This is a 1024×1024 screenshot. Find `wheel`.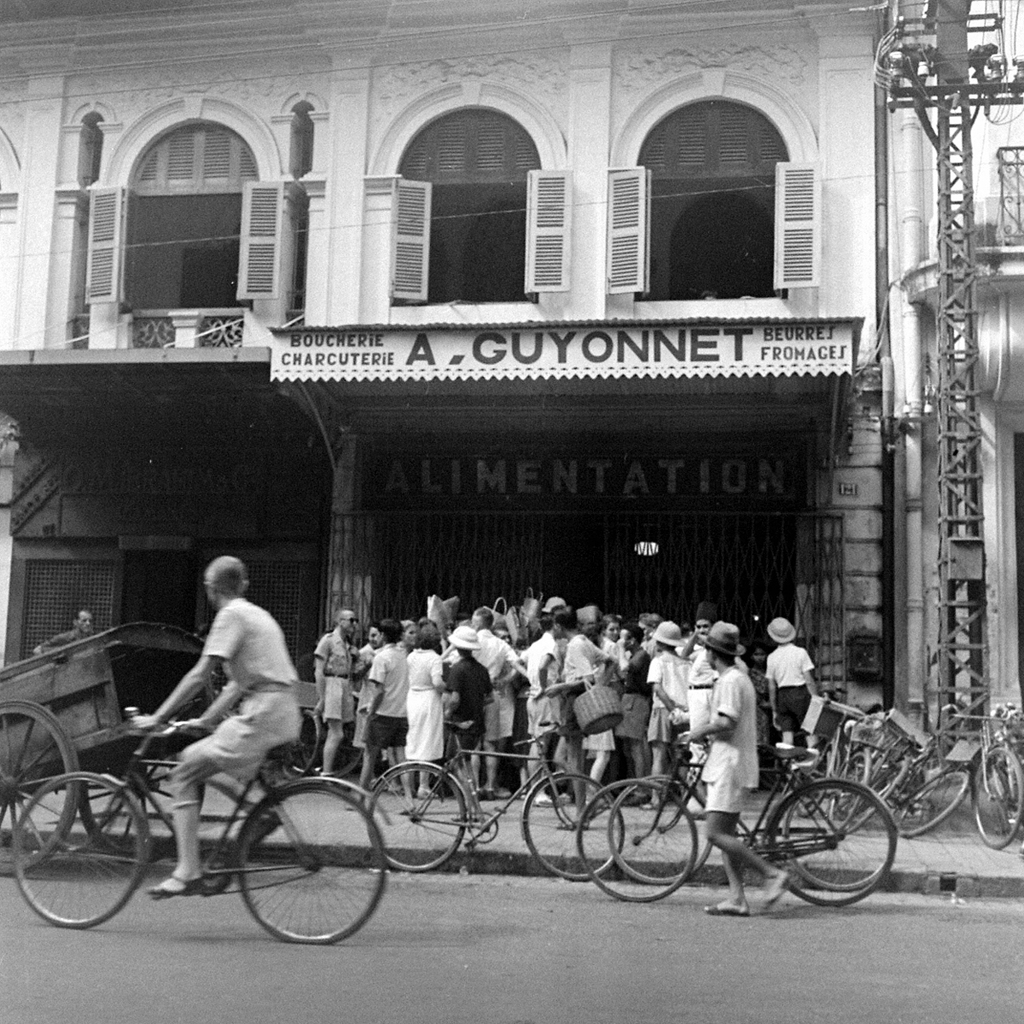
Bounding box: bbox(11, 773, 145, 928).
